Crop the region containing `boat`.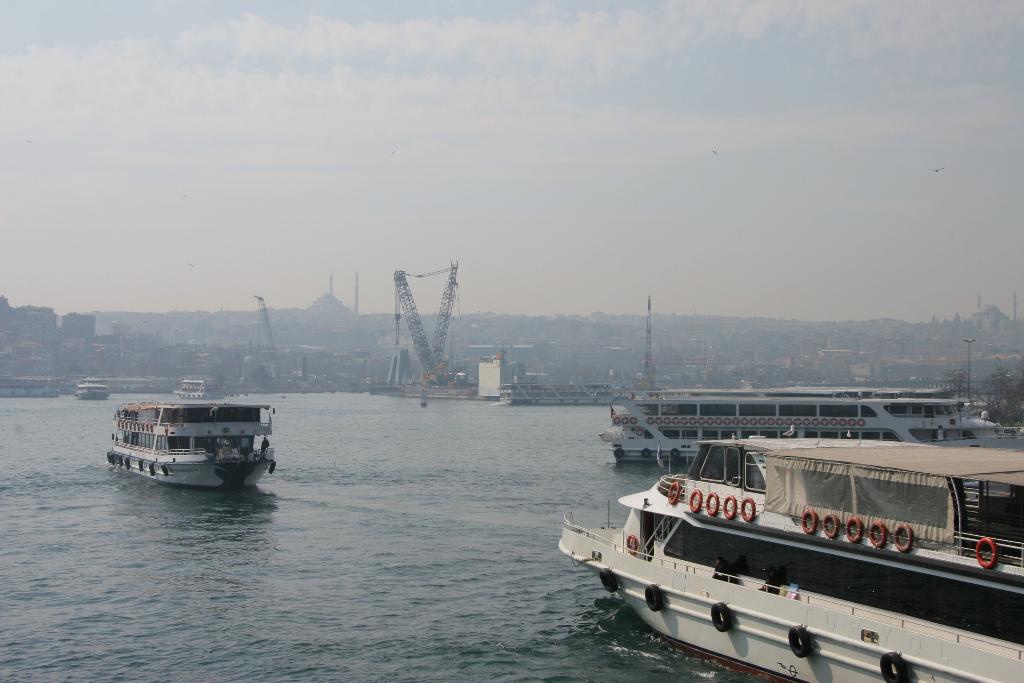
Crop region: box(170, 374, 230, 410).
